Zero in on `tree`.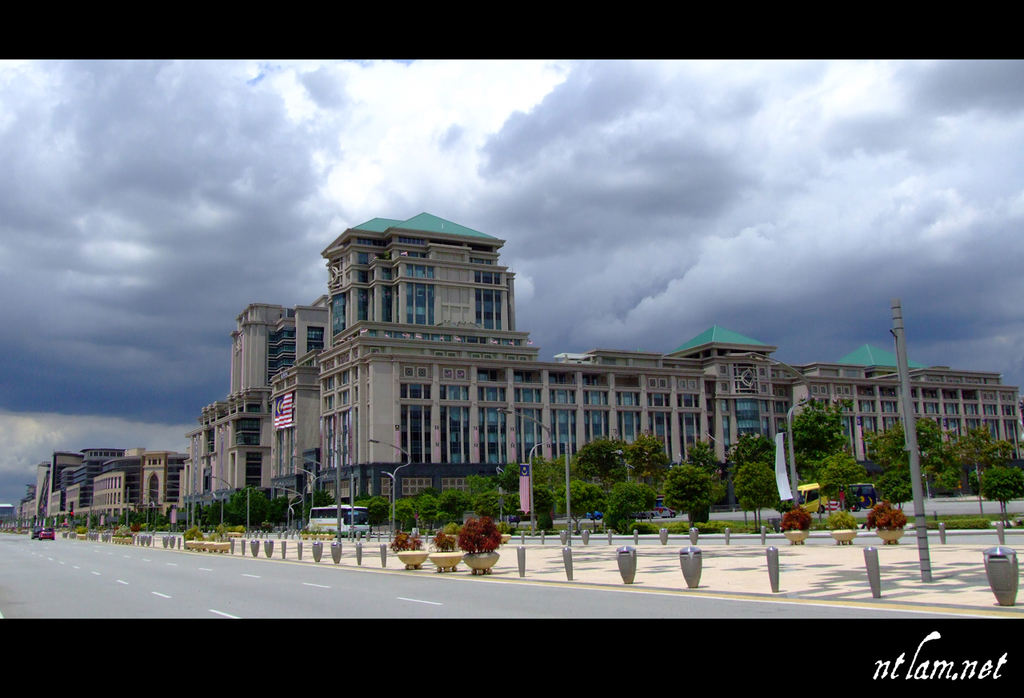
Zeroed in: x1=658, y1=461, x2=719, y2=529.
